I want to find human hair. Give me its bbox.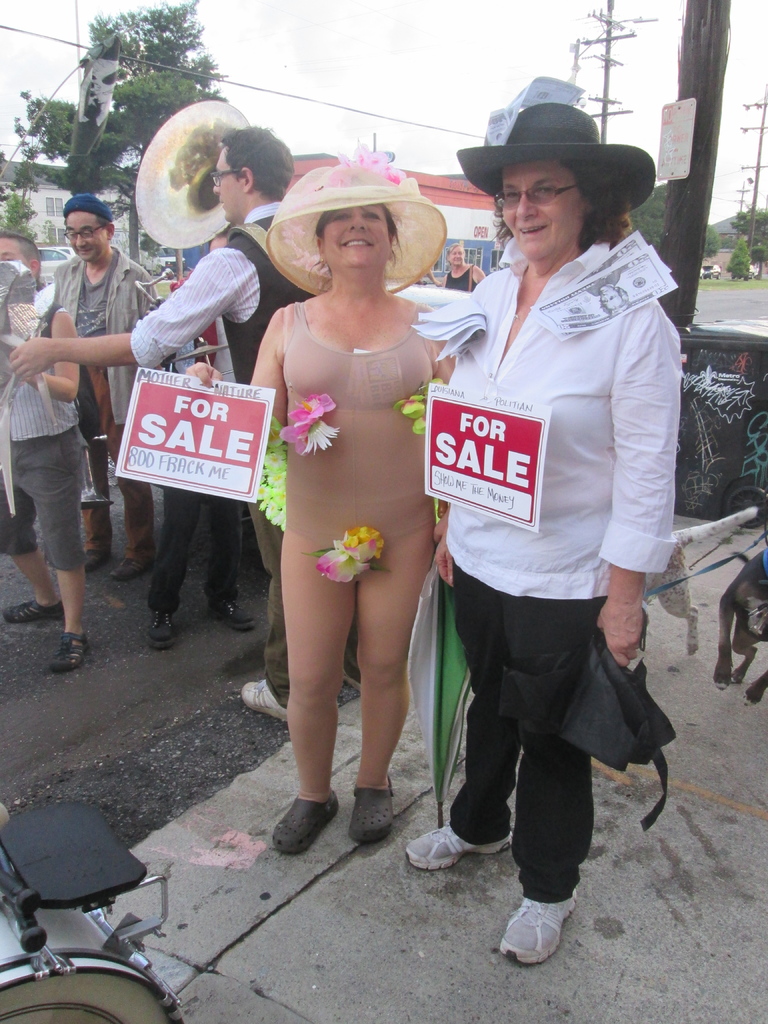
200, 114, 289, 205.
